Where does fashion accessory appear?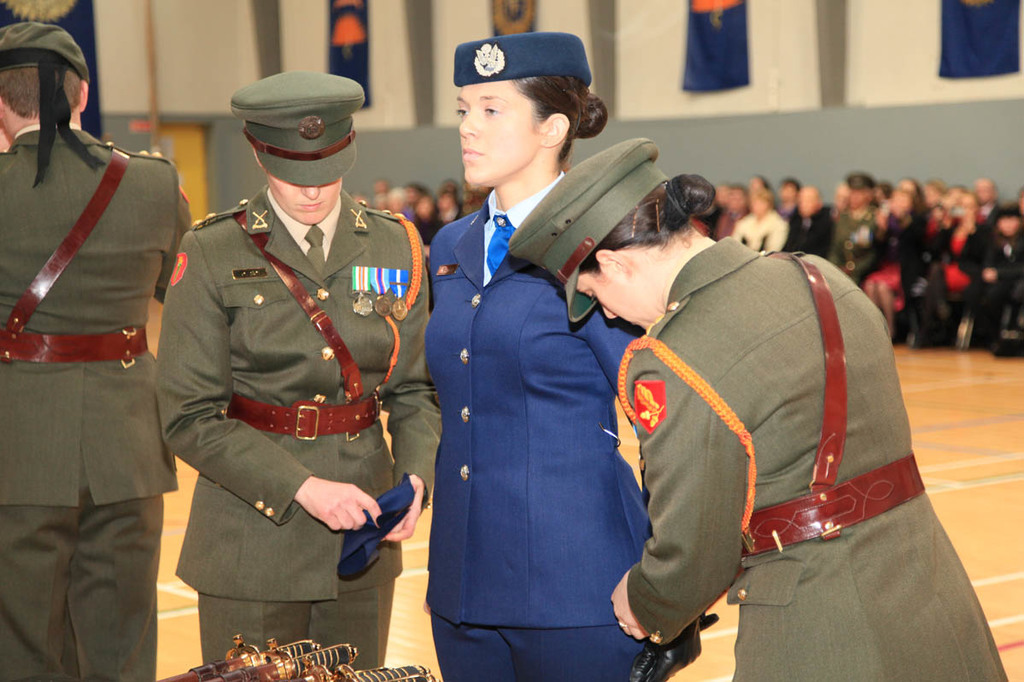
Appears at locate(0, 19, 108, 188).
